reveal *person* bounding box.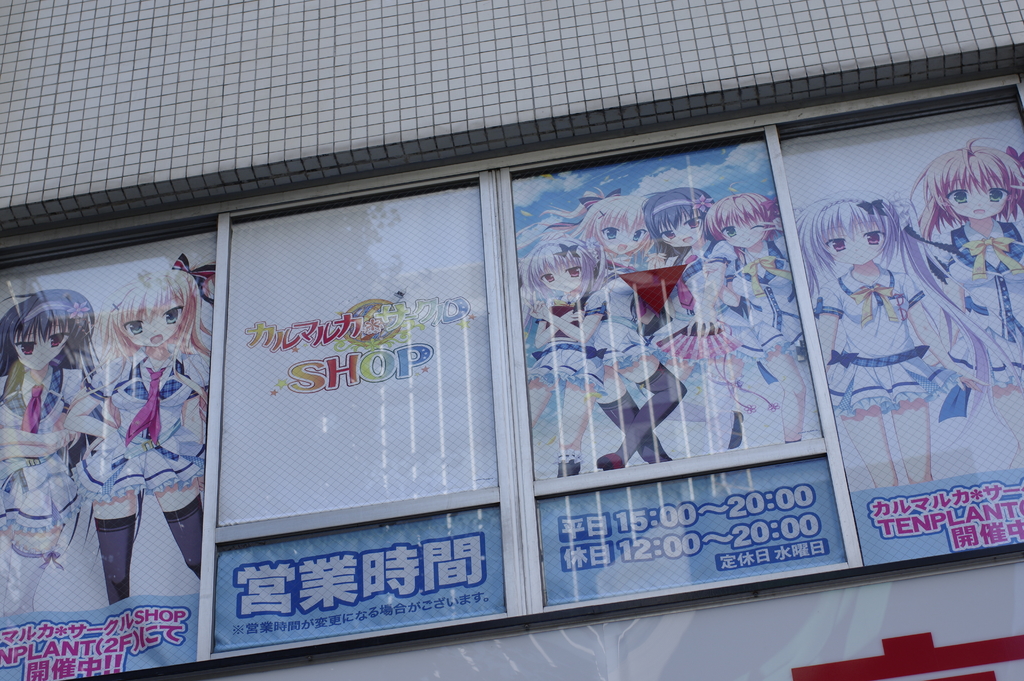
Revealed: Rect(808, 191, 943, 494).
